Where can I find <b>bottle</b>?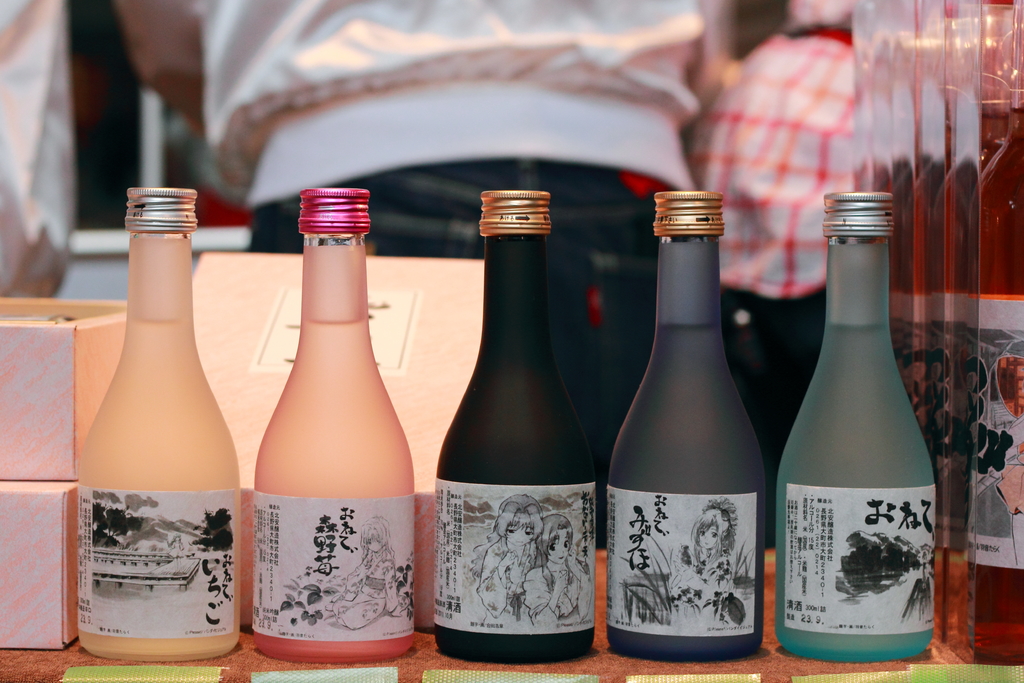
You can find it at select_region(77, 188, 243, 663).
